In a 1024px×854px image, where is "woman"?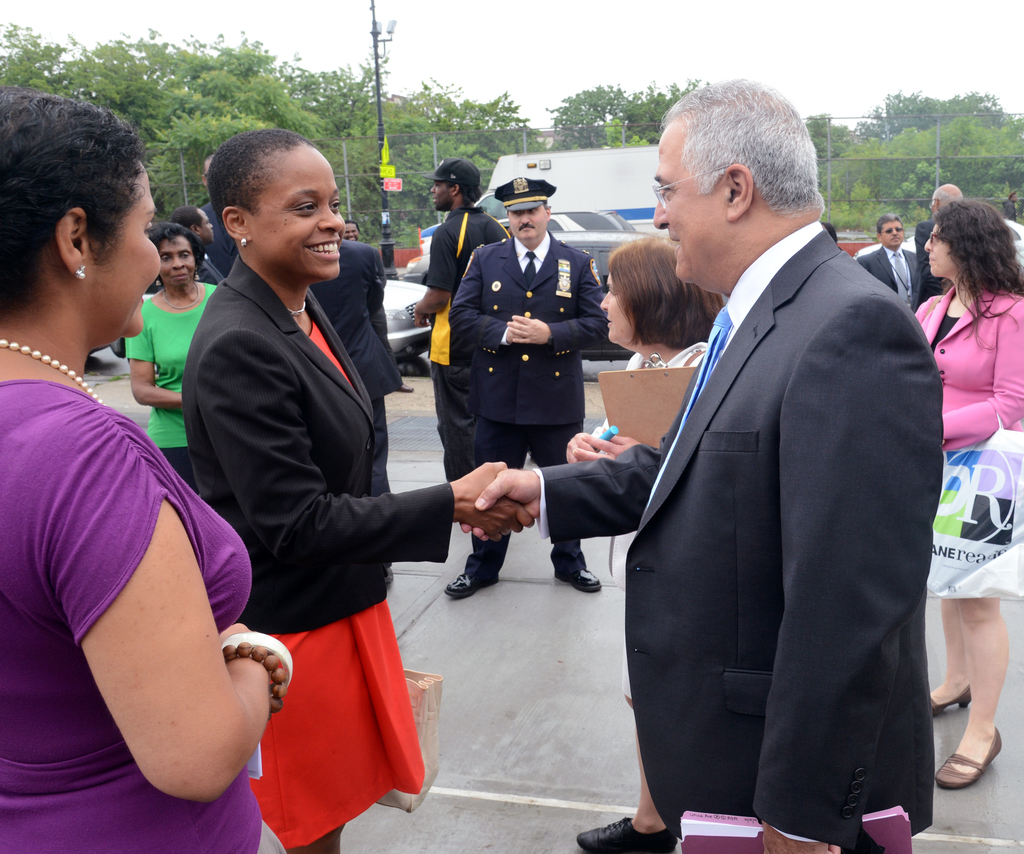
[120, 218, 274, 506].
